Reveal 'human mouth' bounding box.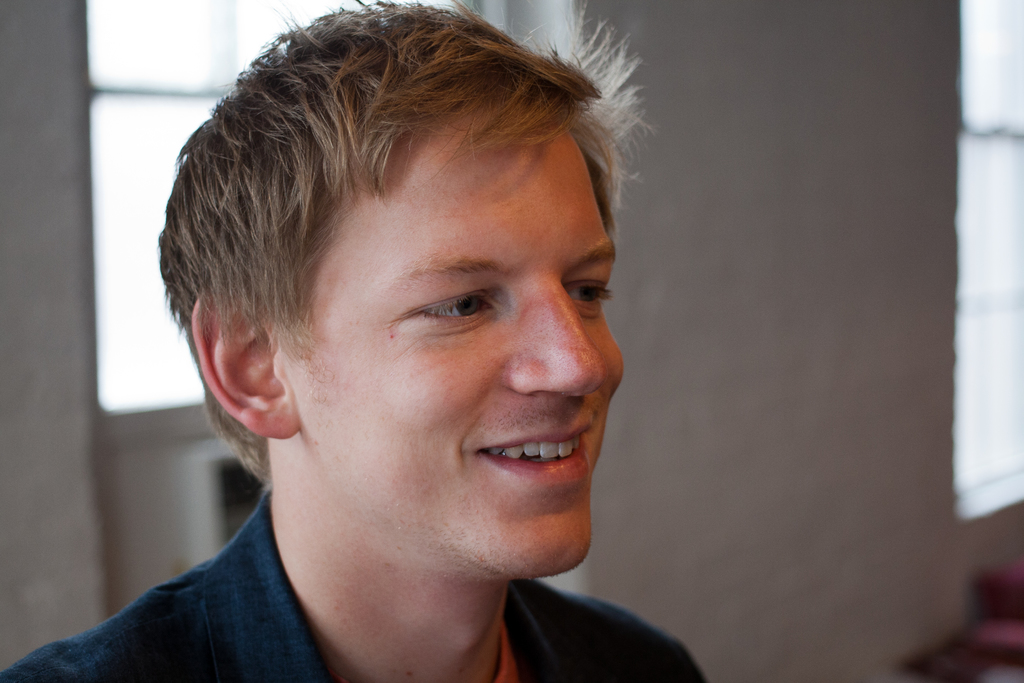
Revealed: <bbox>468, 411, 594, 492</bbox>.
